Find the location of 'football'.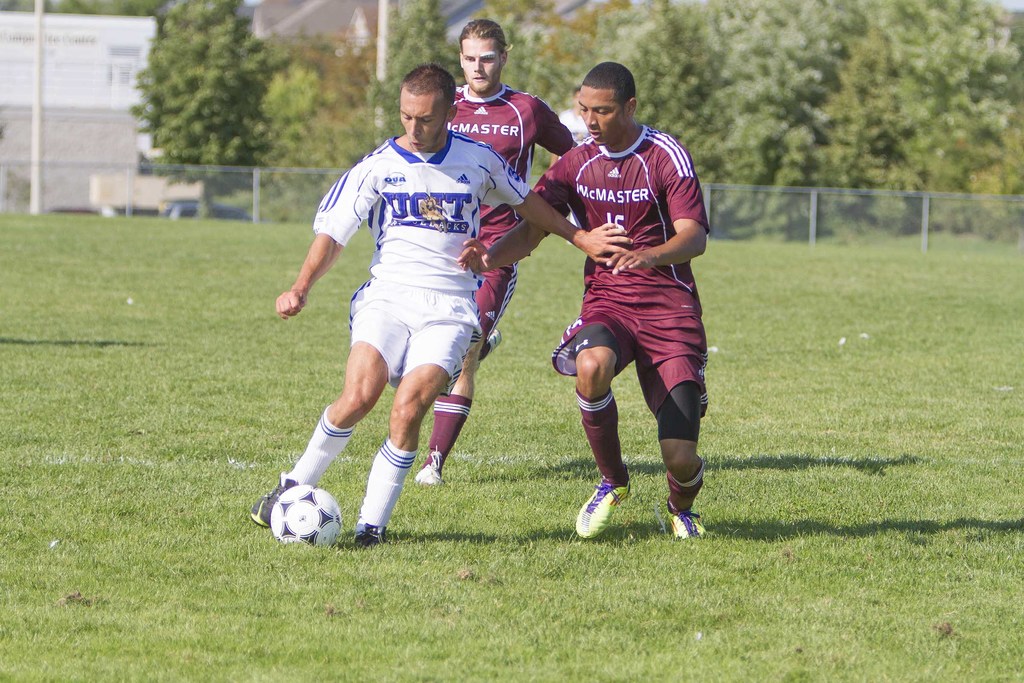
Location: l=272, t=483, r=339, b=554.
